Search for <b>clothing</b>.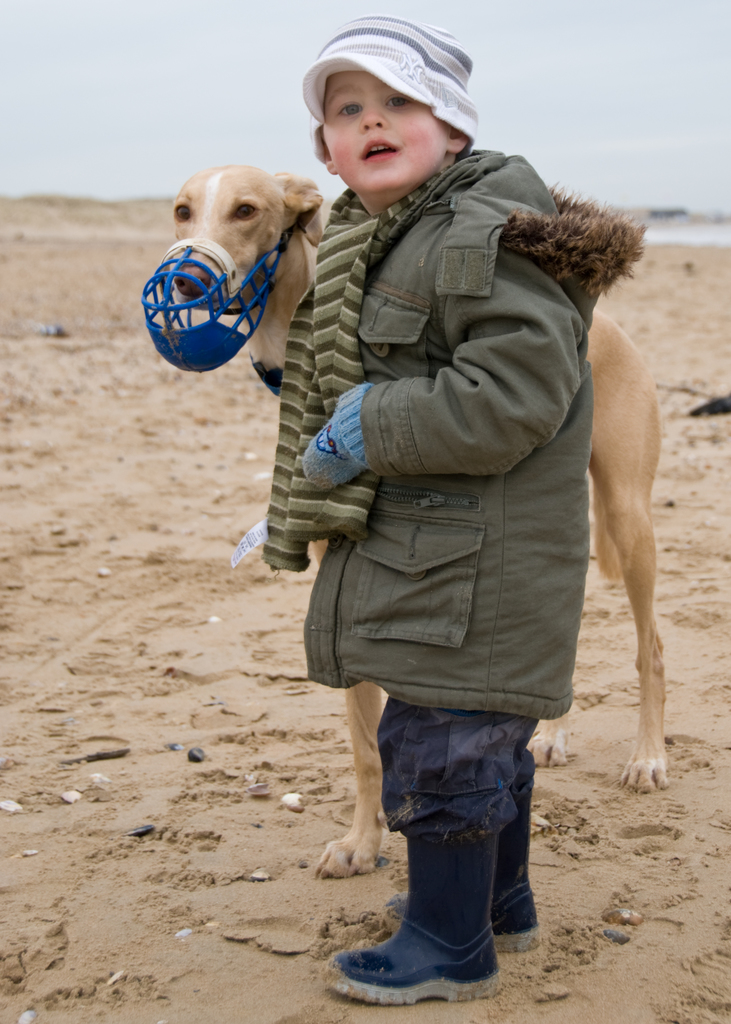
Found at x1=237, y1=100, x2=640, y2=779.
